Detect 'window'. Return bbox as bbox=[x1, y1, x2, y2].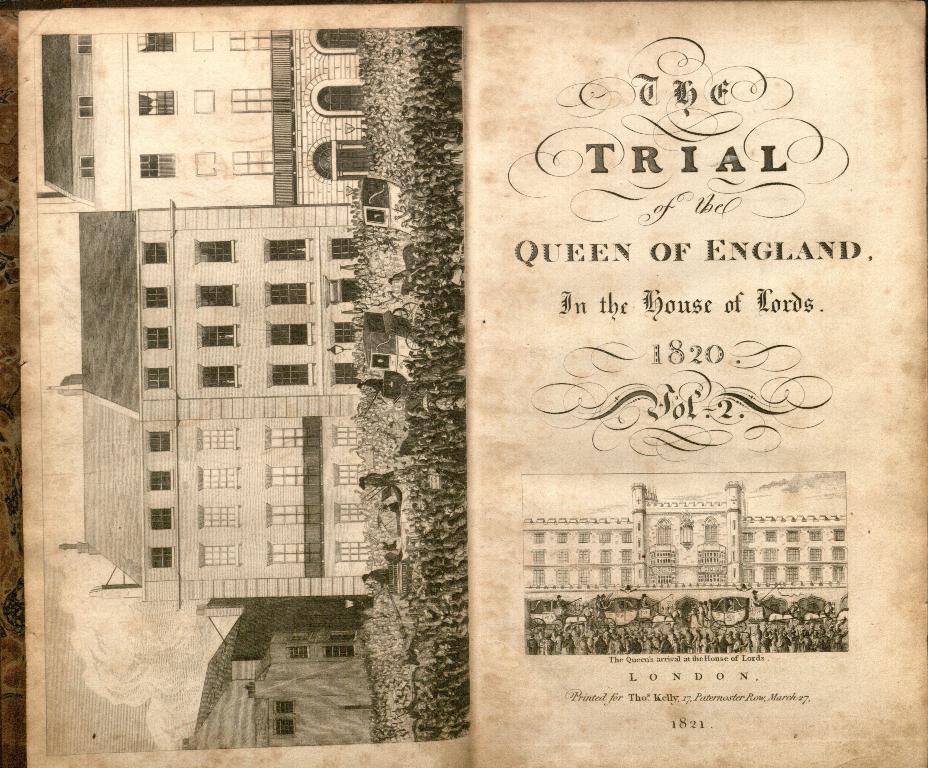
bbox=[601, 551, 613, 563].
